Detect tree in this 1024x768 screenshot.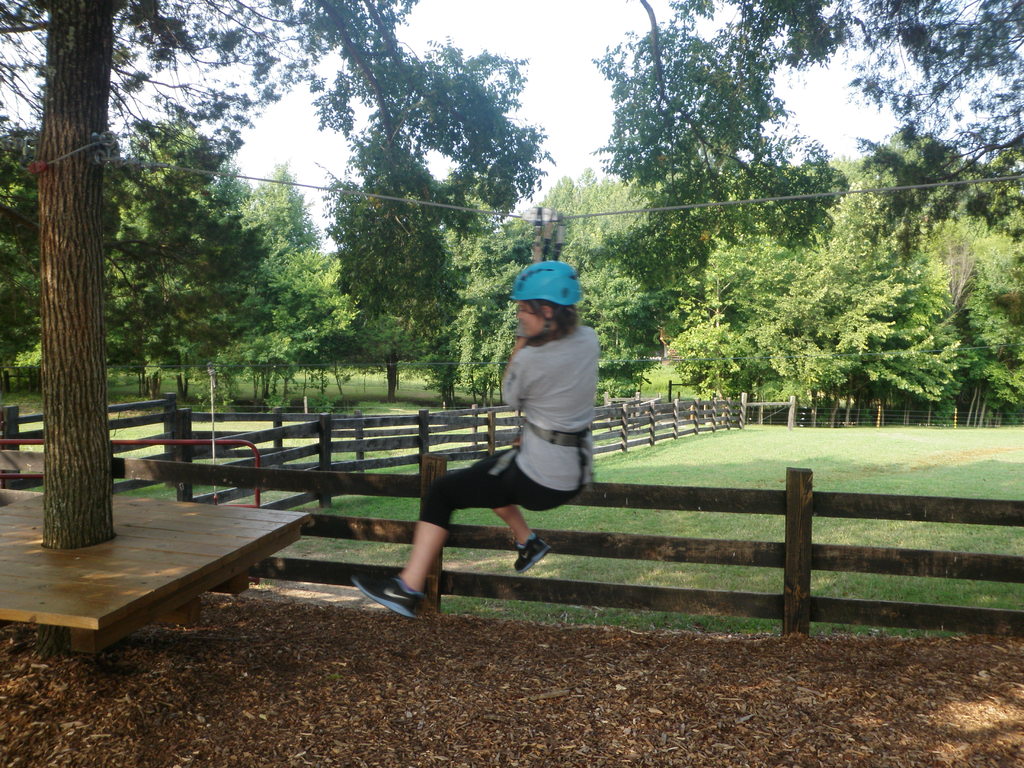
Detection: locate(0, 0, 1023, 553).
